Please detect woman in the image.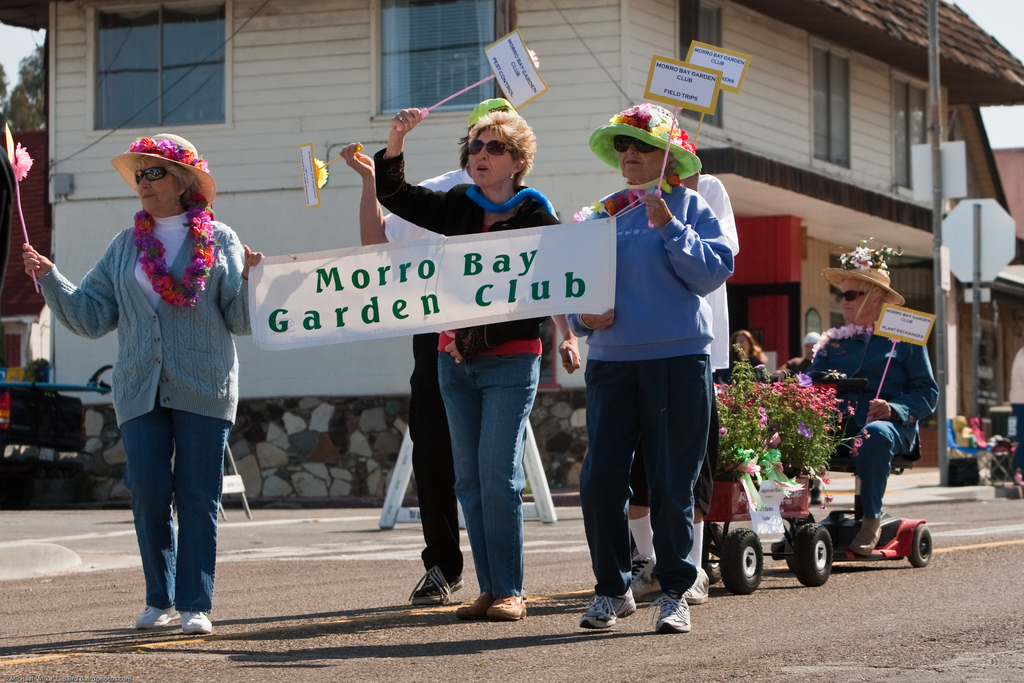
(372, 106, 582, 621).
